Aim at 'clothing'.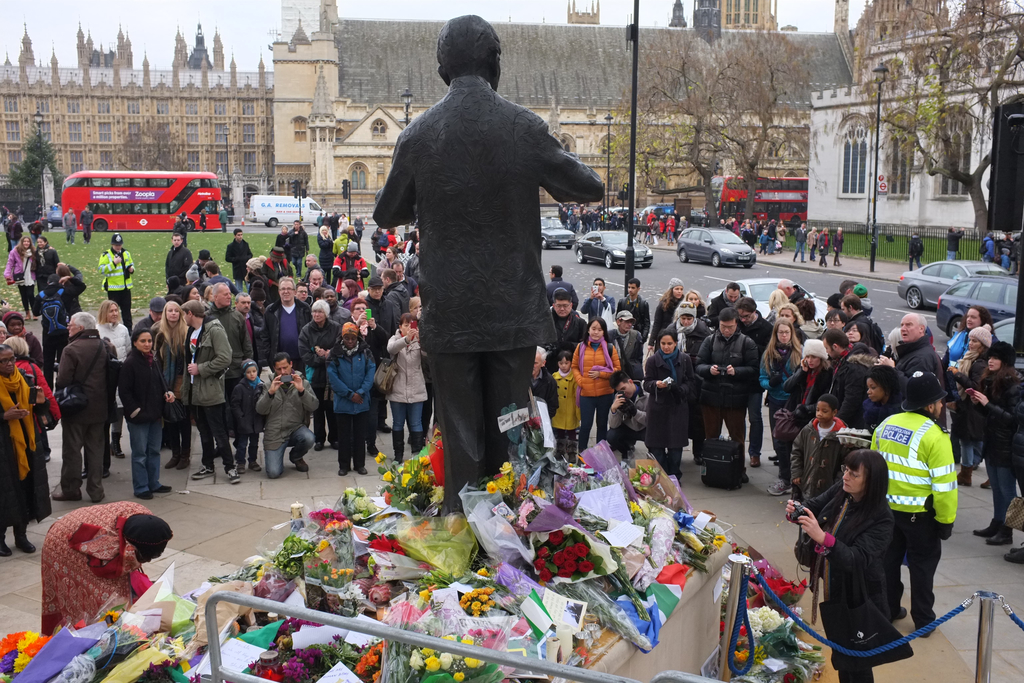
Aimed at left=335, top=407, right=362, bottom=468.
